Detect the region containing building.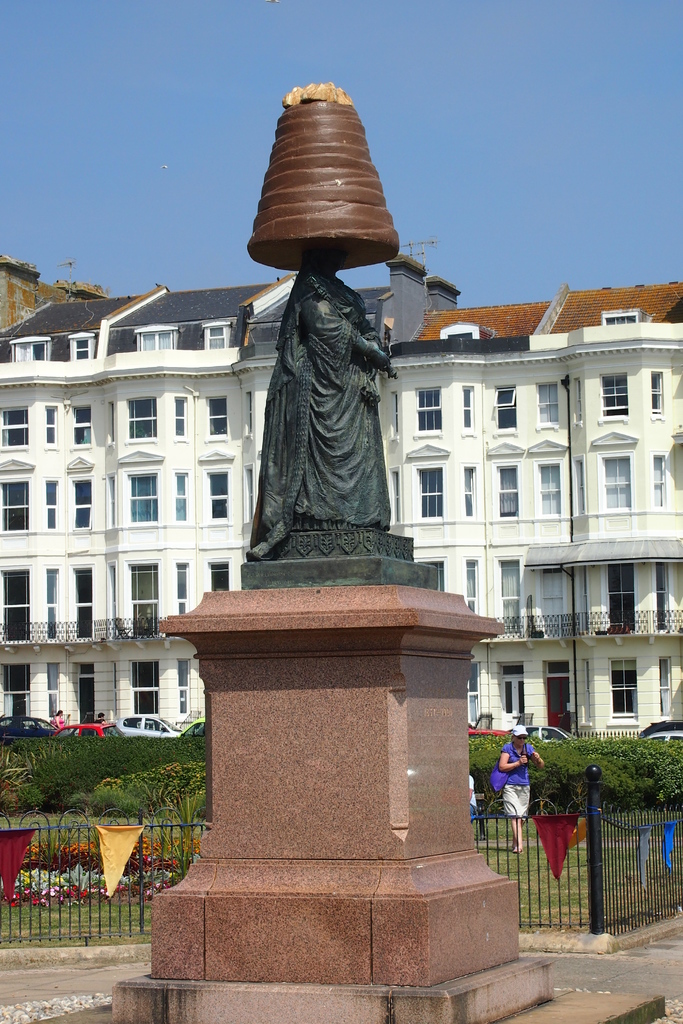
locate(0, 245, 682, 779).
